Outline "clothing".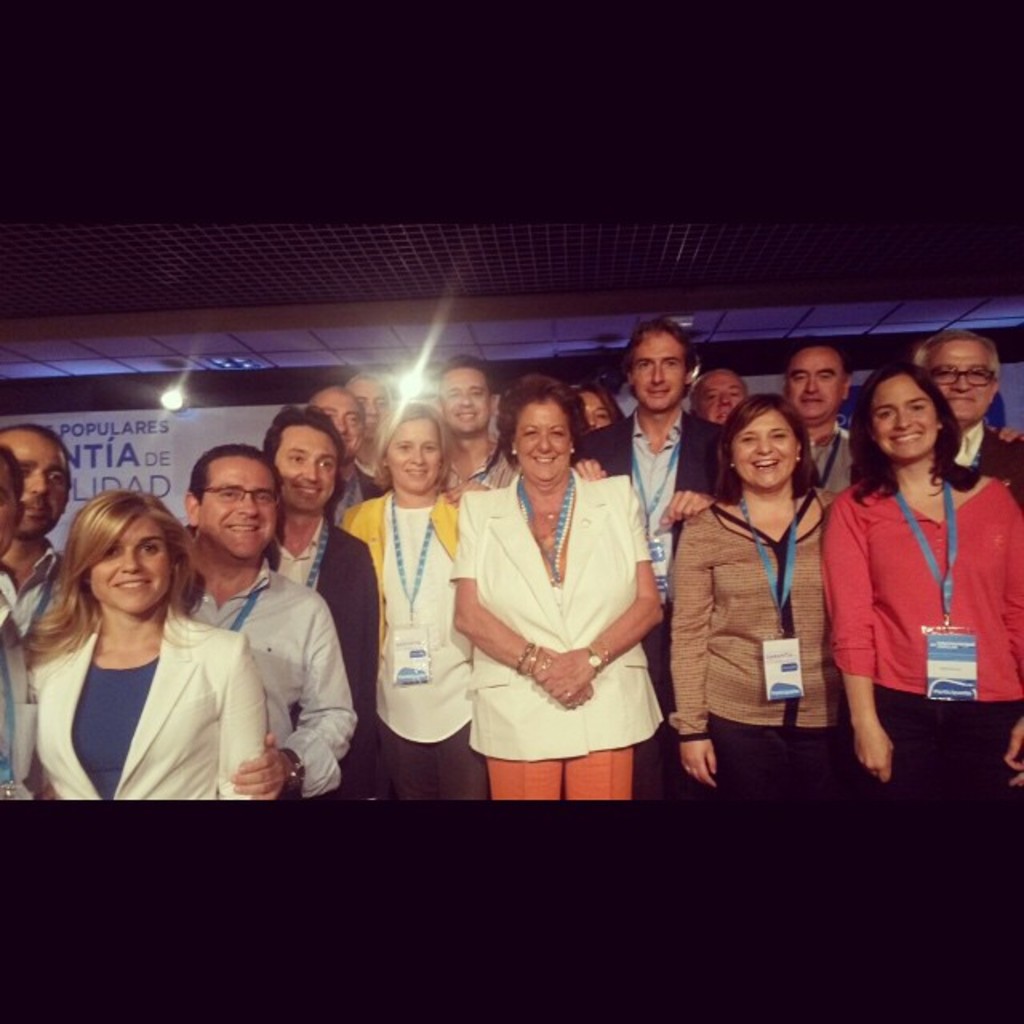
Outline: <region>485, 757, 638, 813</region>.
